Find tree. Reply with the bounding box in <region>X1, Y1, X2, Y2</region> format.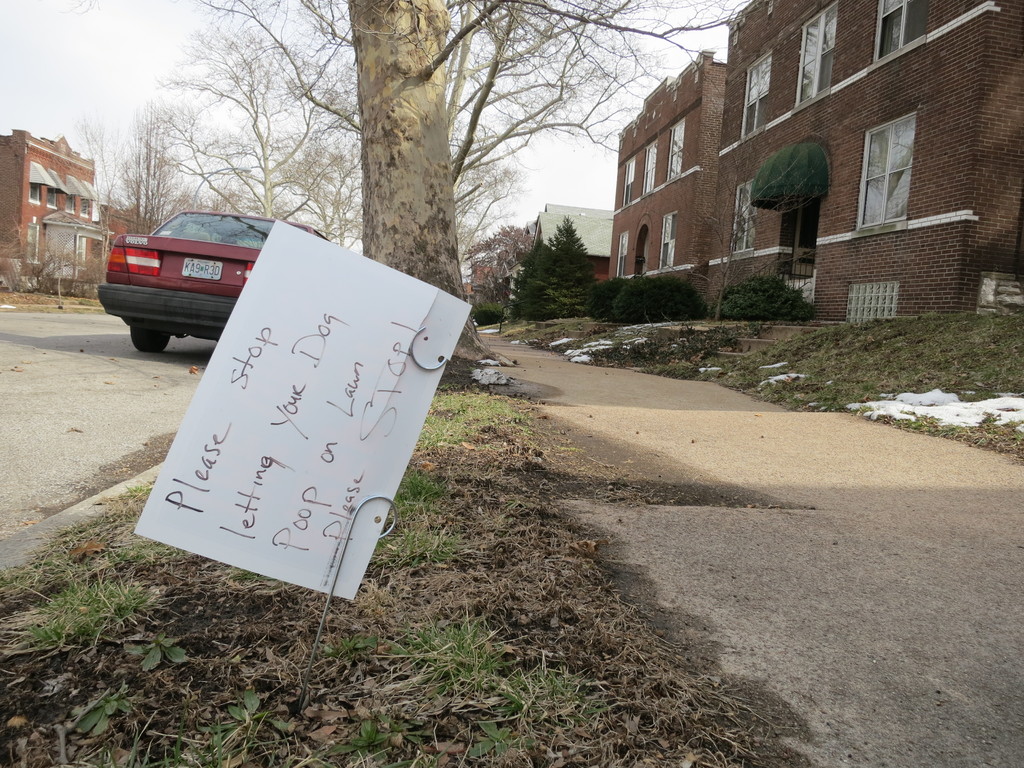
<region>547, 213, 600, 312</region>.
